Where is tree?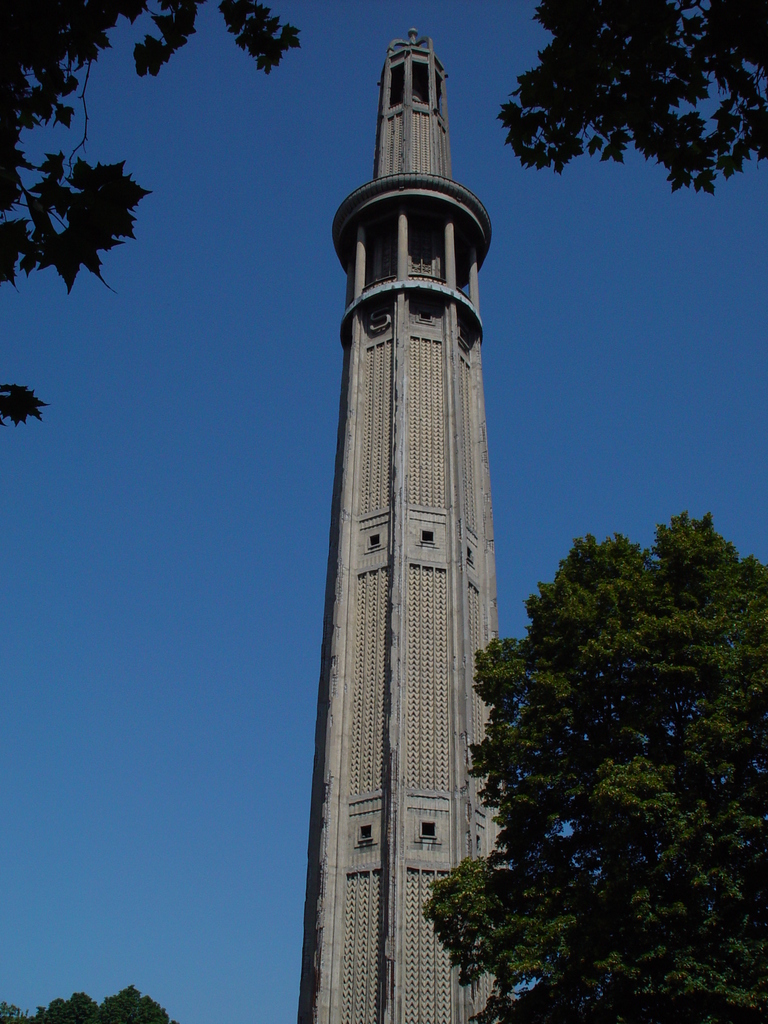
bbox=(0, 986, 176, 1023).
